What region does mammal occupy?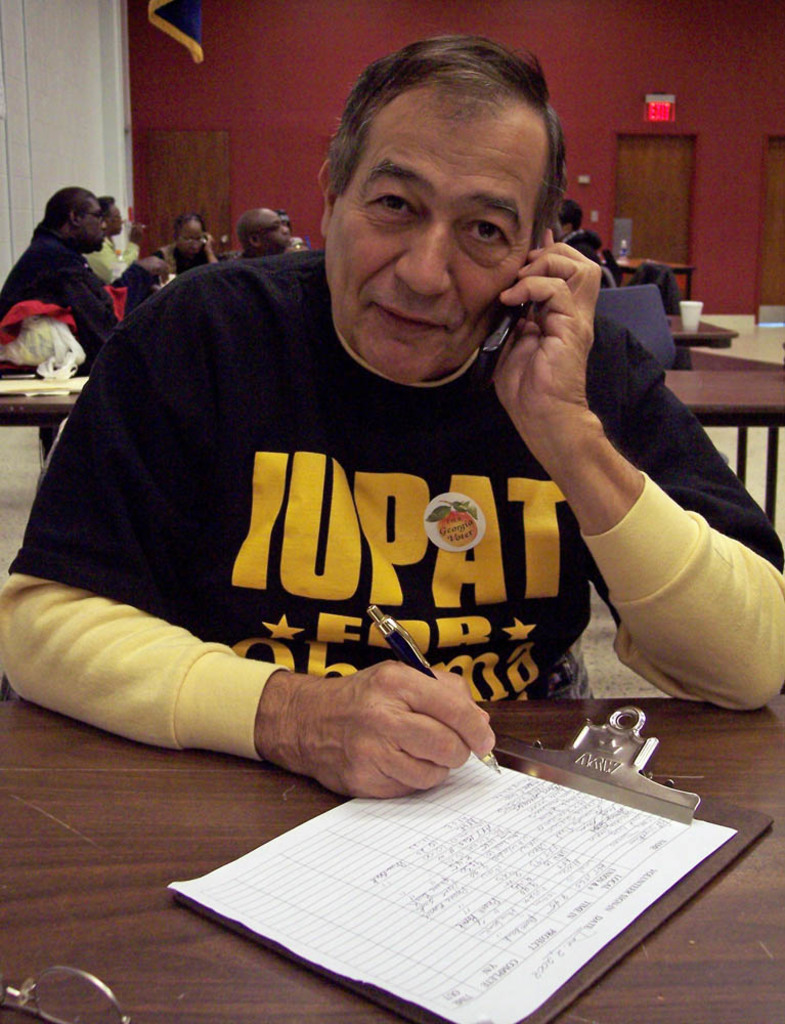
rect(0, 186, 121, 377).
